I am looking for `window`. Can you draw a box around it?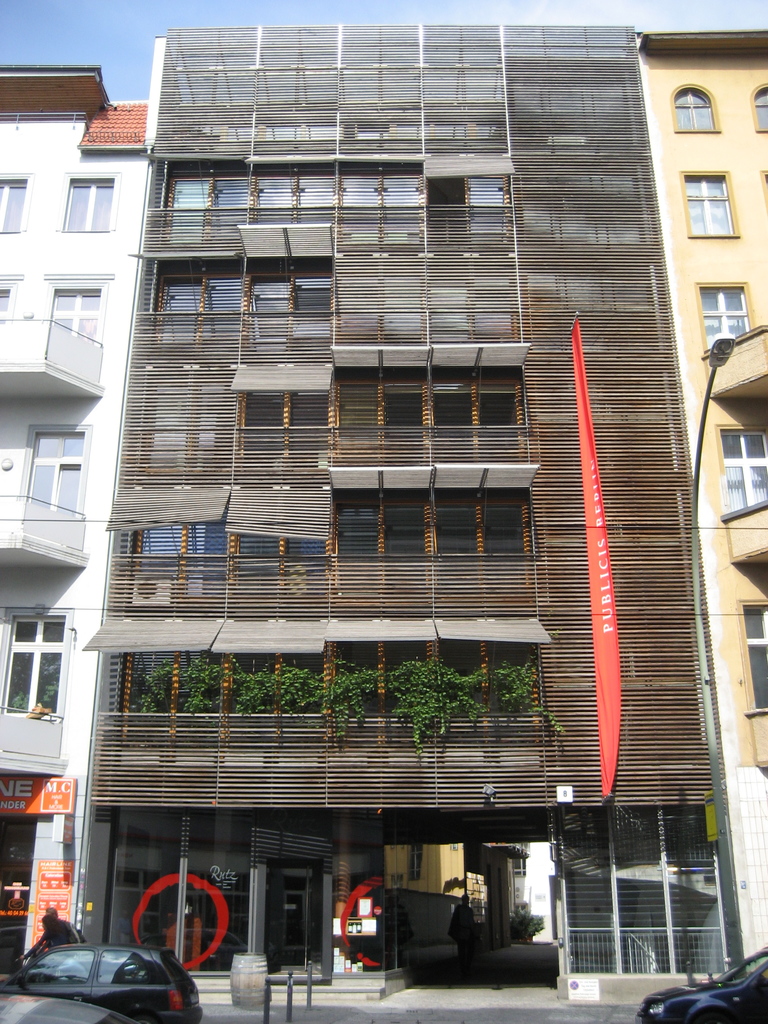
Sure, the bounding box is (714,422,767,504).
